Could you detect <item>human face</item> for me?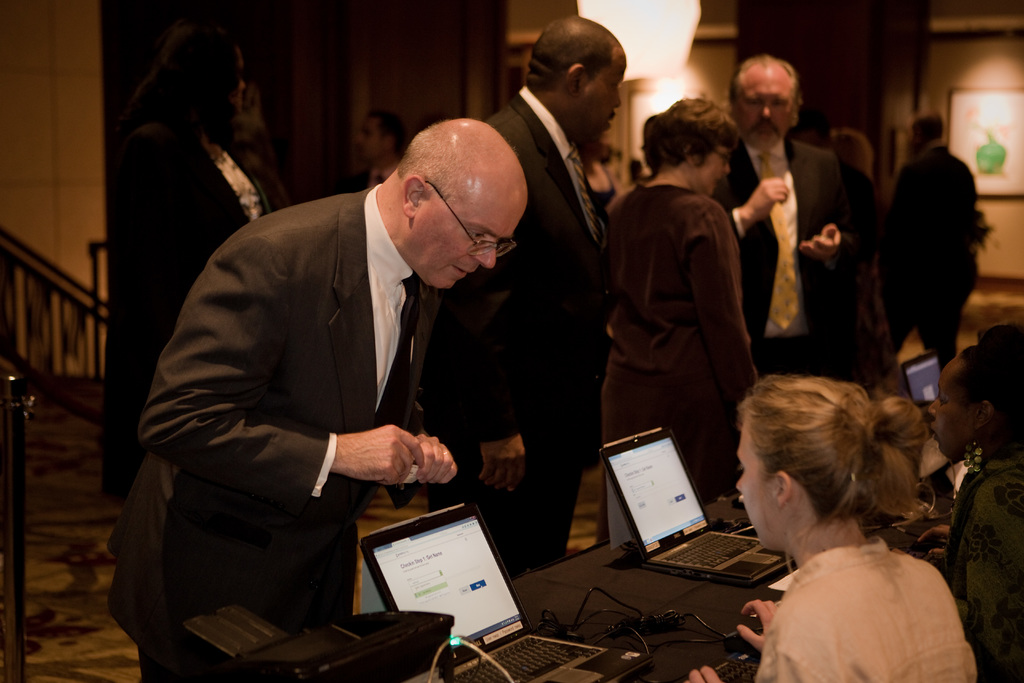
Detection result: <region>353, 119, 386, 165</region>.
